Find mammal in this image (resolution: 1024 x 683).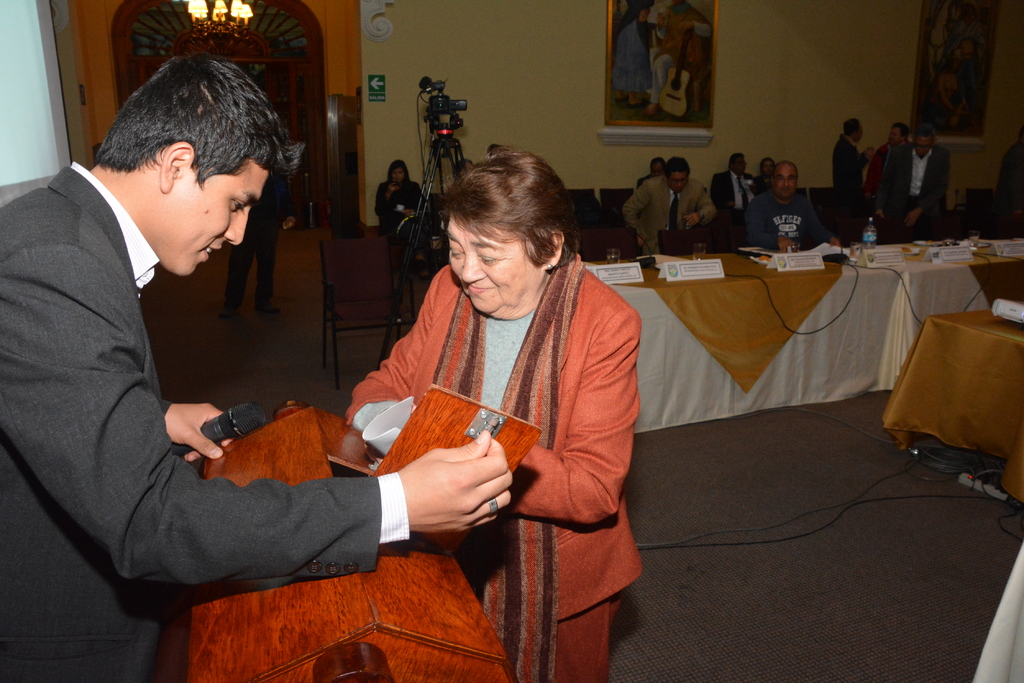
detection(728, 157, 839, 260).
